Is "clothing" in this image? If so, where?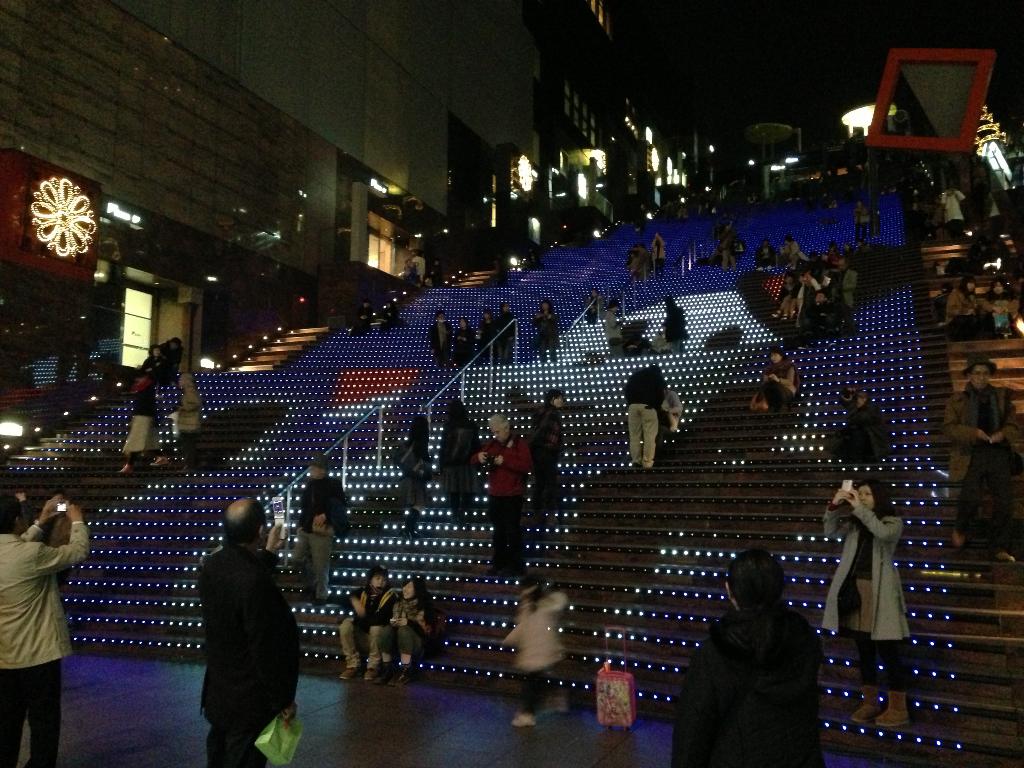
Yes, at (x1=609, y1=308, x2=626, y2=359).
